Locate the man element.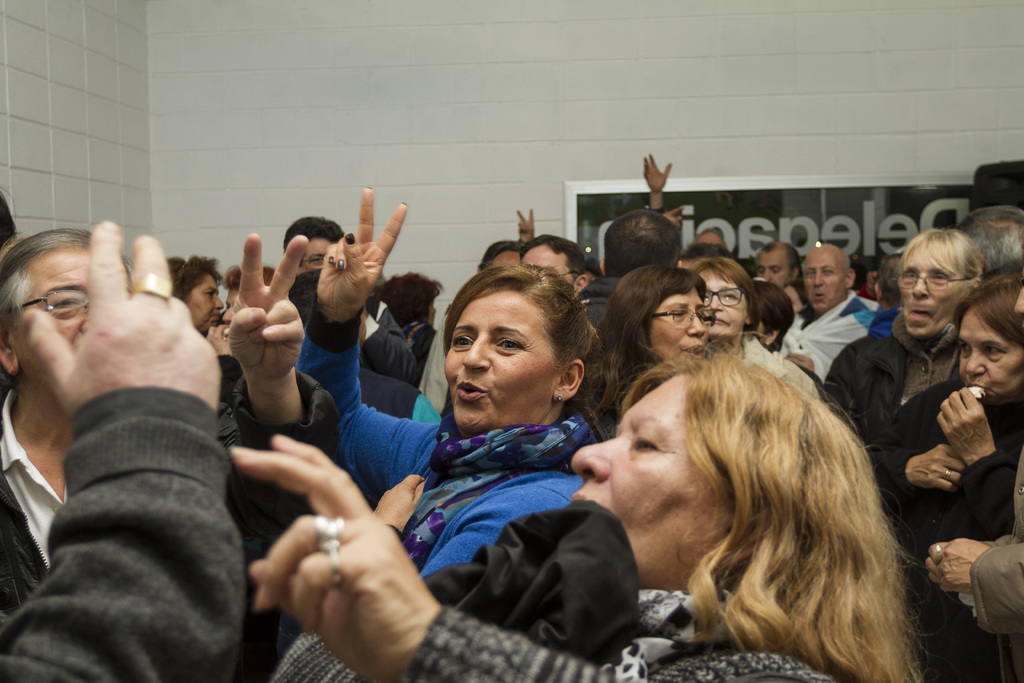
Element bbox: box=[0, 228, 136, 621].
